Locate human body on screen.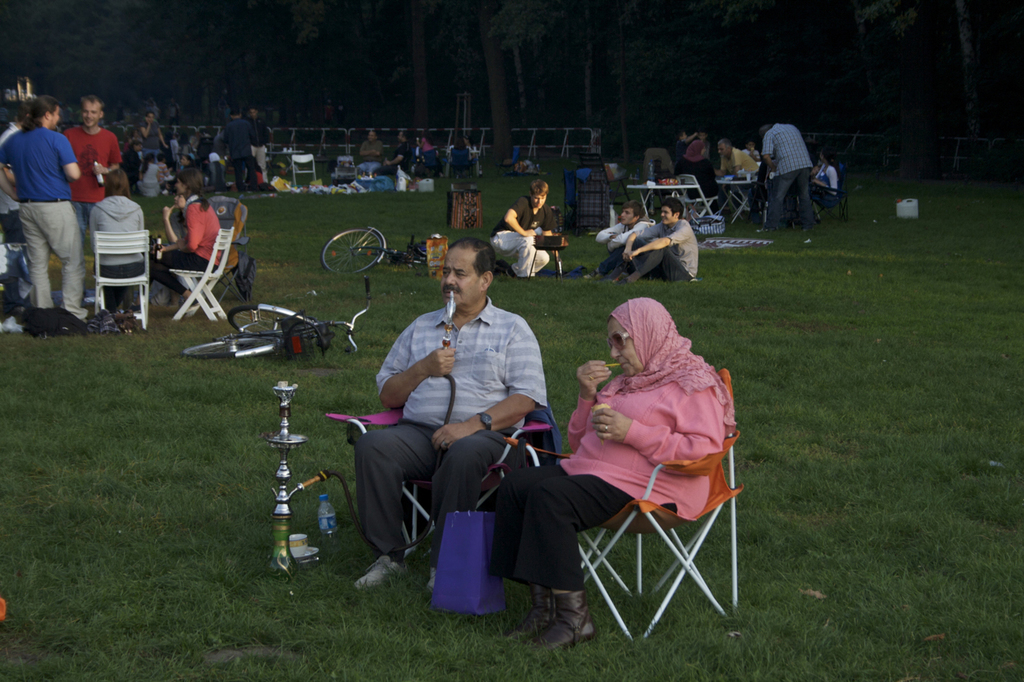
On screen at pyautogui.locateOnScreen(544, 287, 734, 644).
